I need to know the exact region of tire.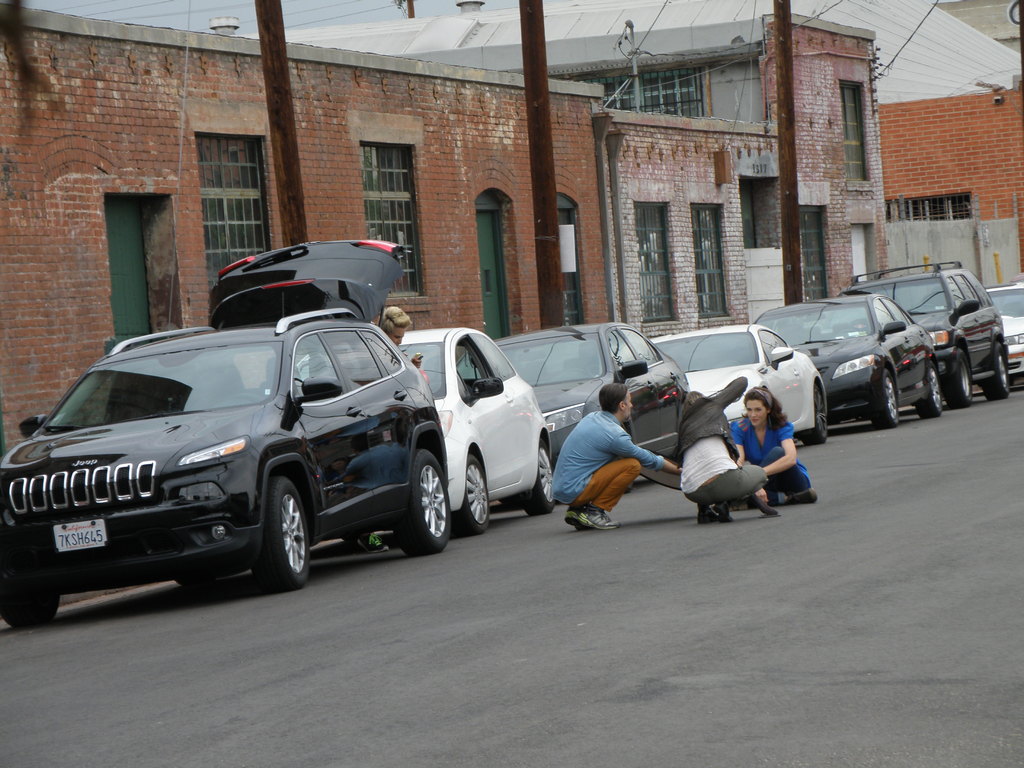
Region: Rect(914, 360, 948, 415).
